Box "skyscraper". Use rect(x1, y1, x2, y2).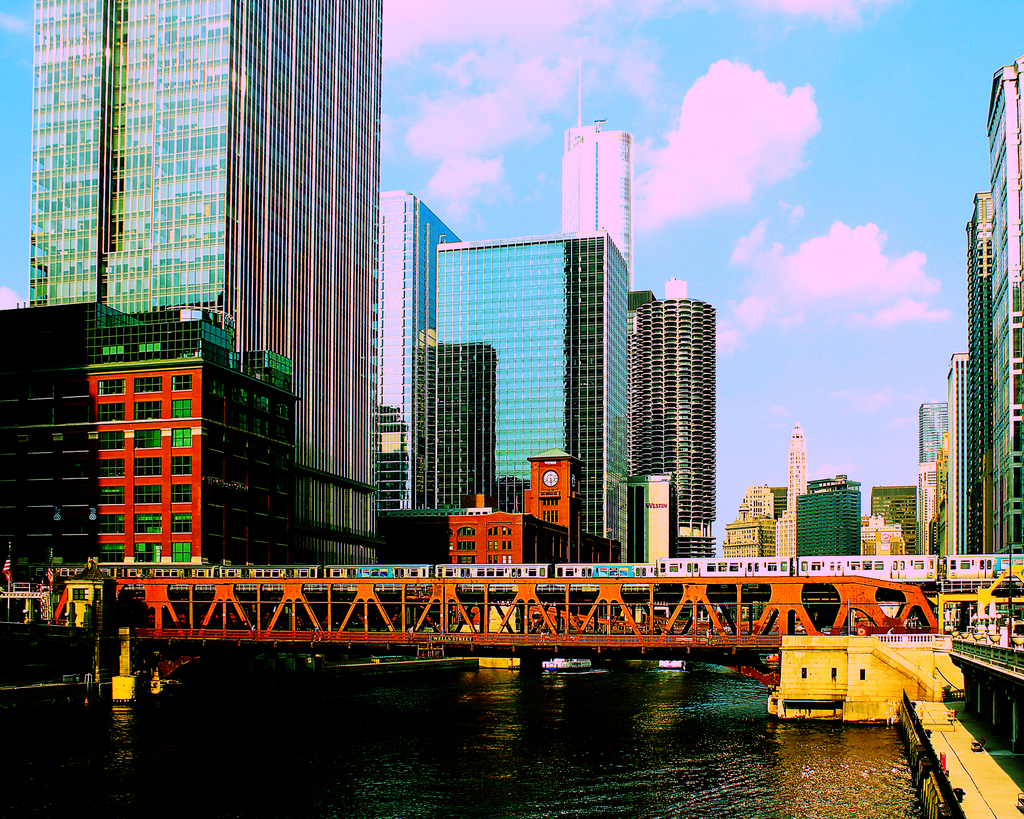
rect(380, 190, 465, 449).
